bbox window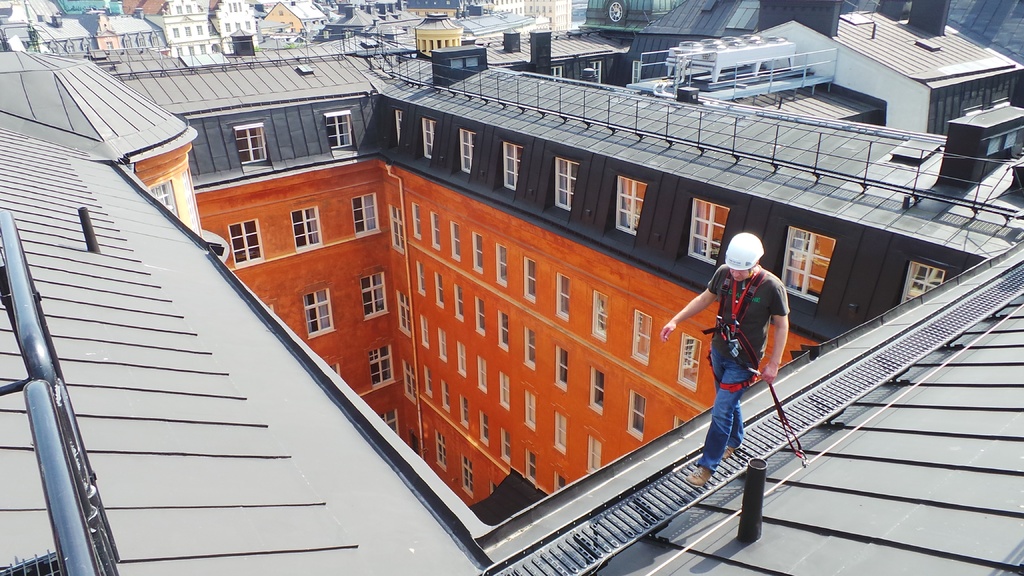
(397, 103, 401, 145)
